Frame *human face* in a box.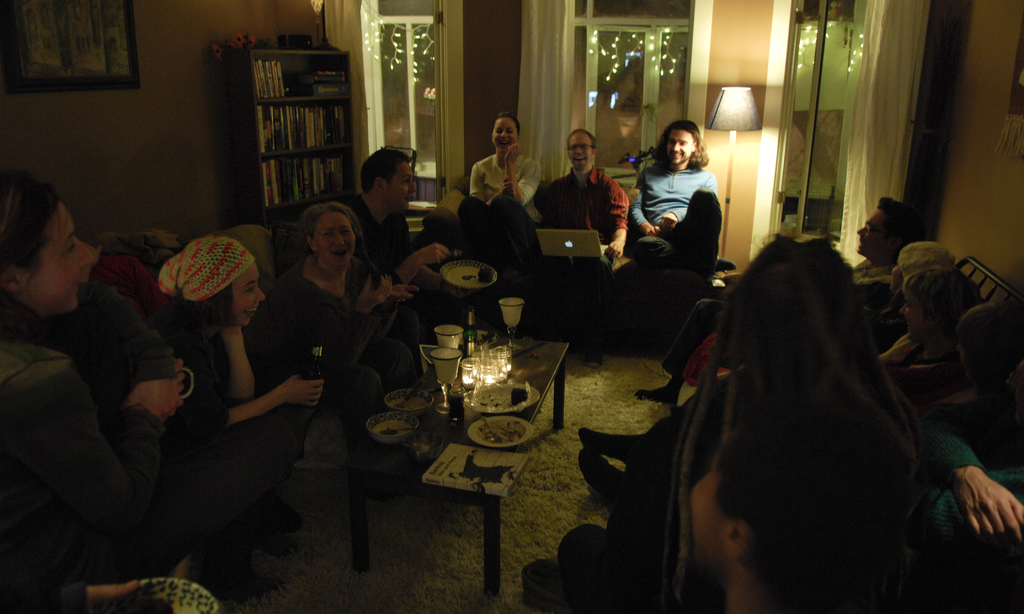
<region>854, 203, 888, 256</region>.
